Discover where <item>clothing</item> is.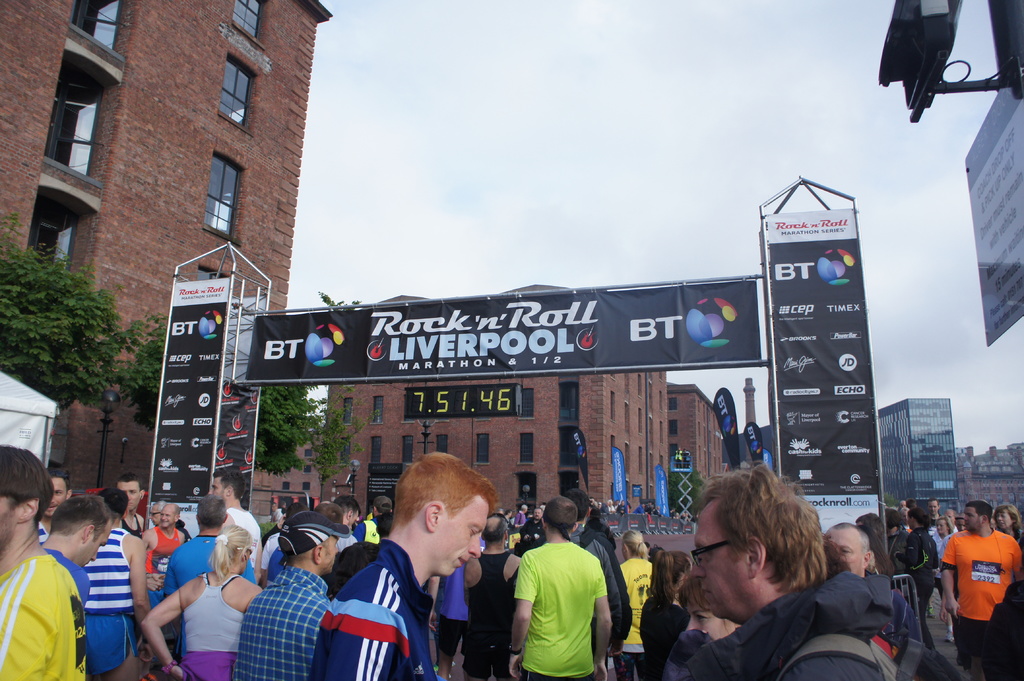
Discovered at x1=620, y1=552, x2=652, y2=650.
